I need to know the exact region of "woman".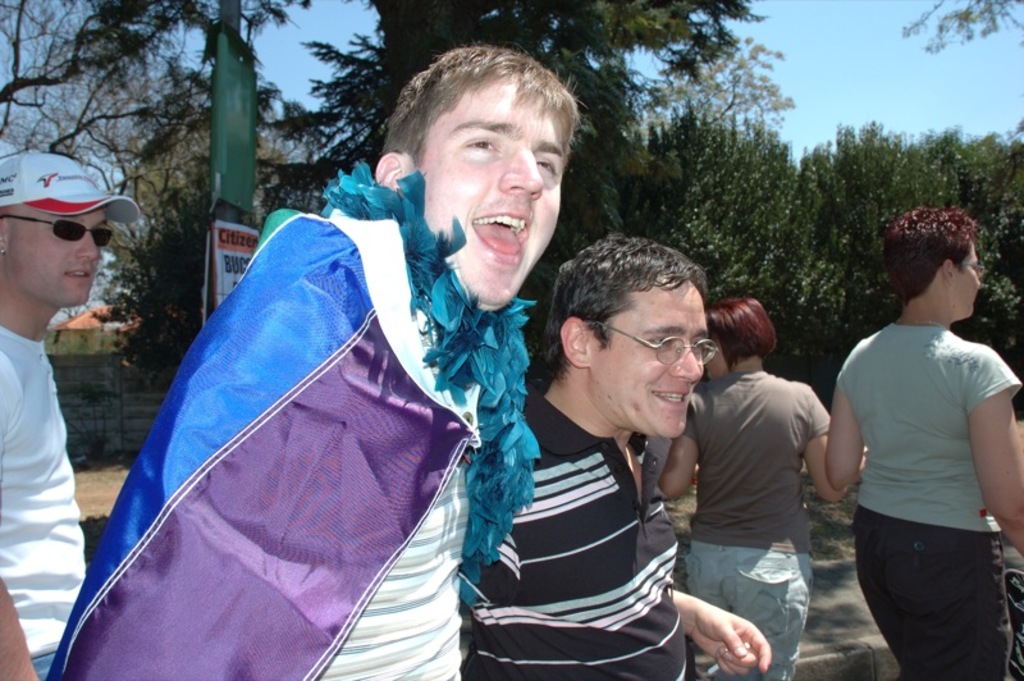
Region: bbox=[660, 296, 845, 680].
